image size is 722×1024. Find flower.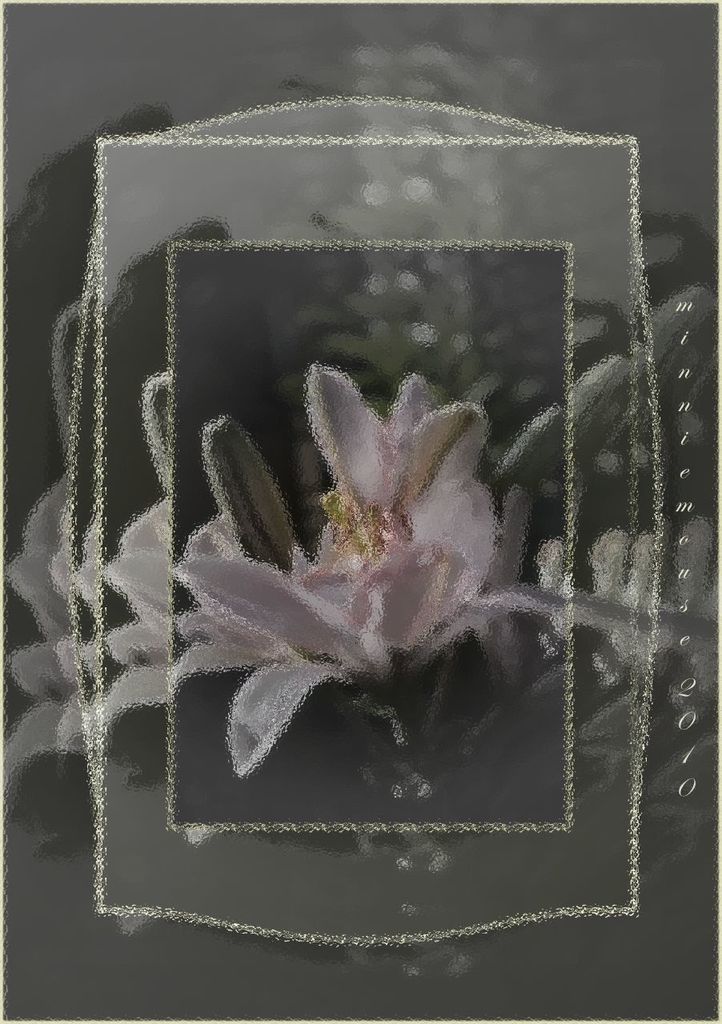
[left=295, top=356, right=491, bottom=537].
